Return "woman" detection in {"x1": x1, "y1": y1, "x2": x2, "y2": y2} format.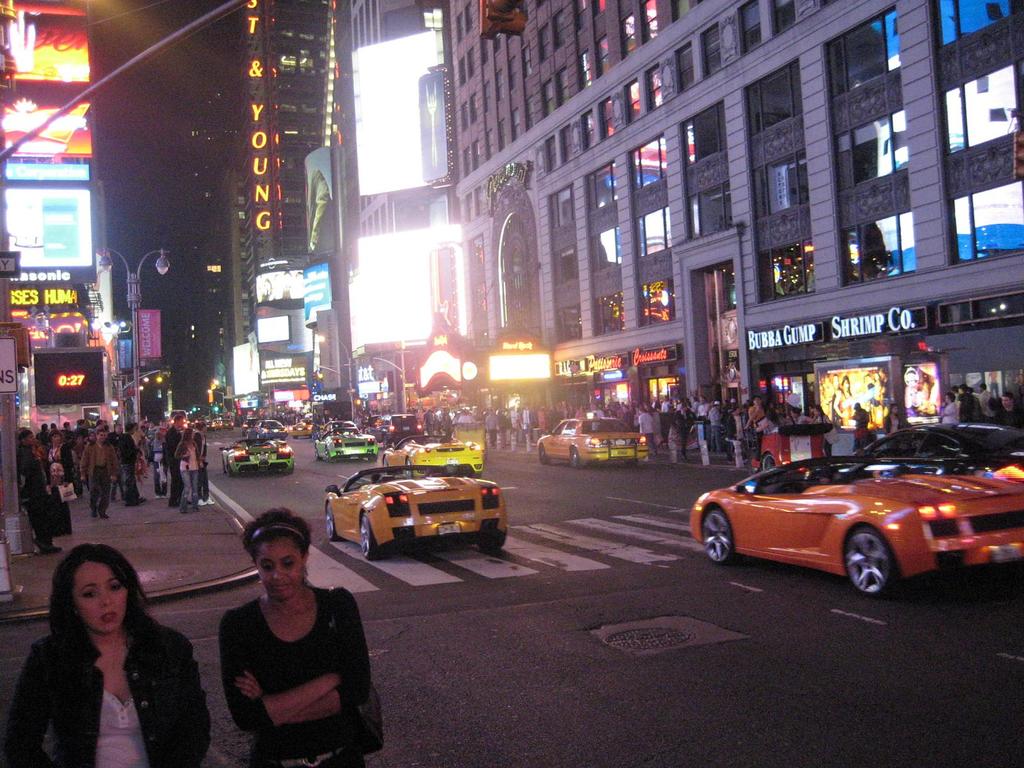
{"x1": 785, "y1": 406, "x2": 808, "y2": 420}.
